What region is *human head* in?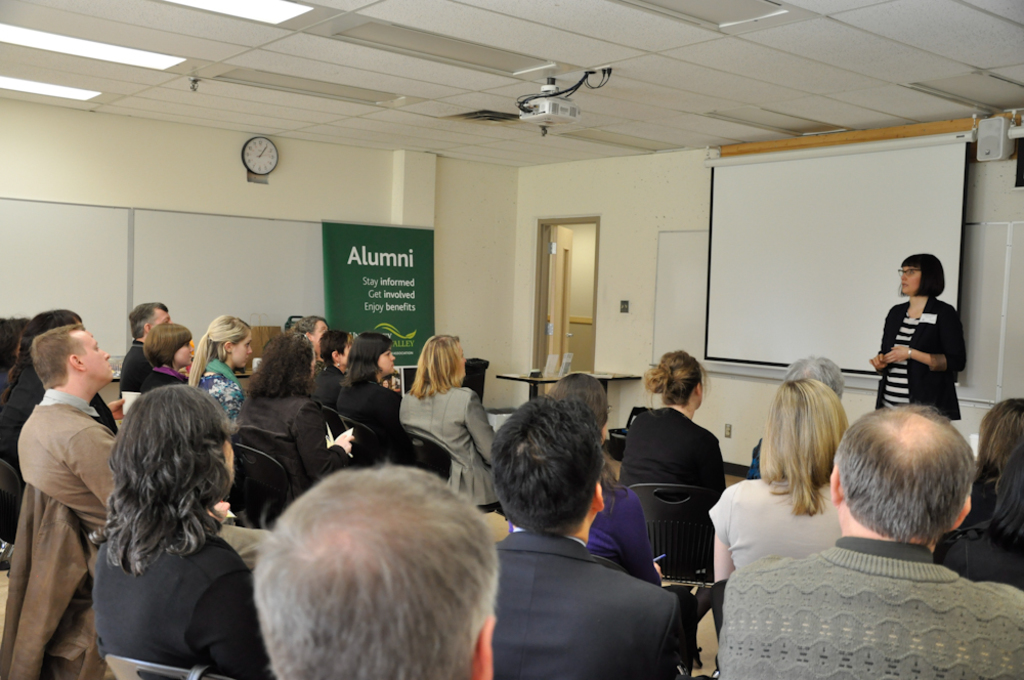
(551, 373, 611, 423).
